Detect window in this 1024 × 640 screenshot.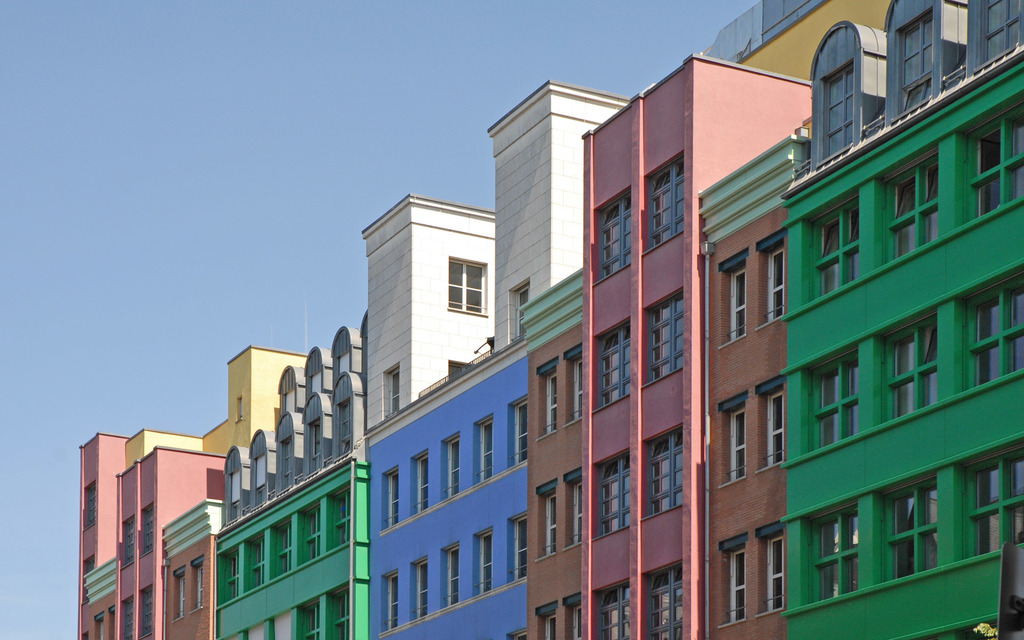
Detection: [left=380, top=570, right=400, bottom=634].
